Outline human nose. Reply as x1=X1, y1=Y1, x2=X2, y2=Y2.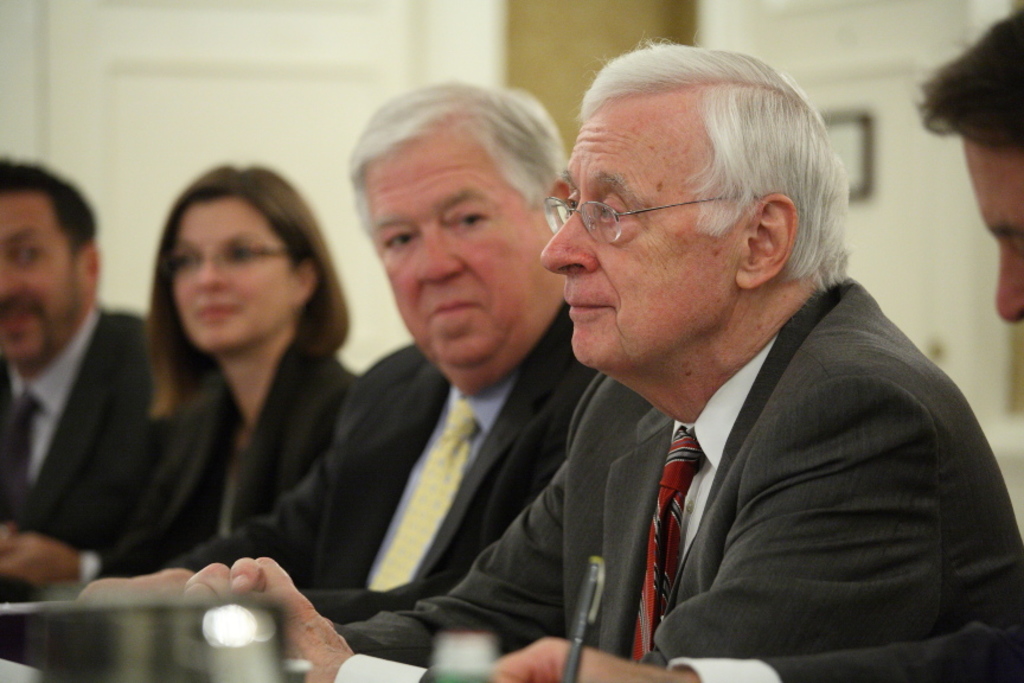
x1=544, y1=199, x2=596, y2=276.
